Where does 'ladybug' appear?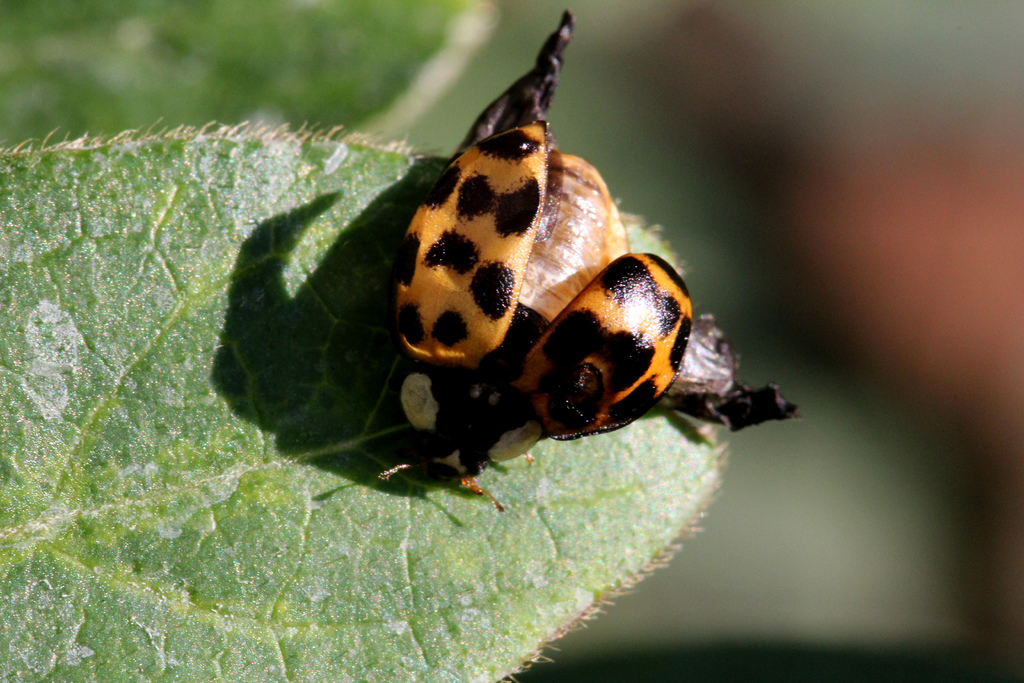
Appears at [left=487, top=250, right=696, bottom=440].
